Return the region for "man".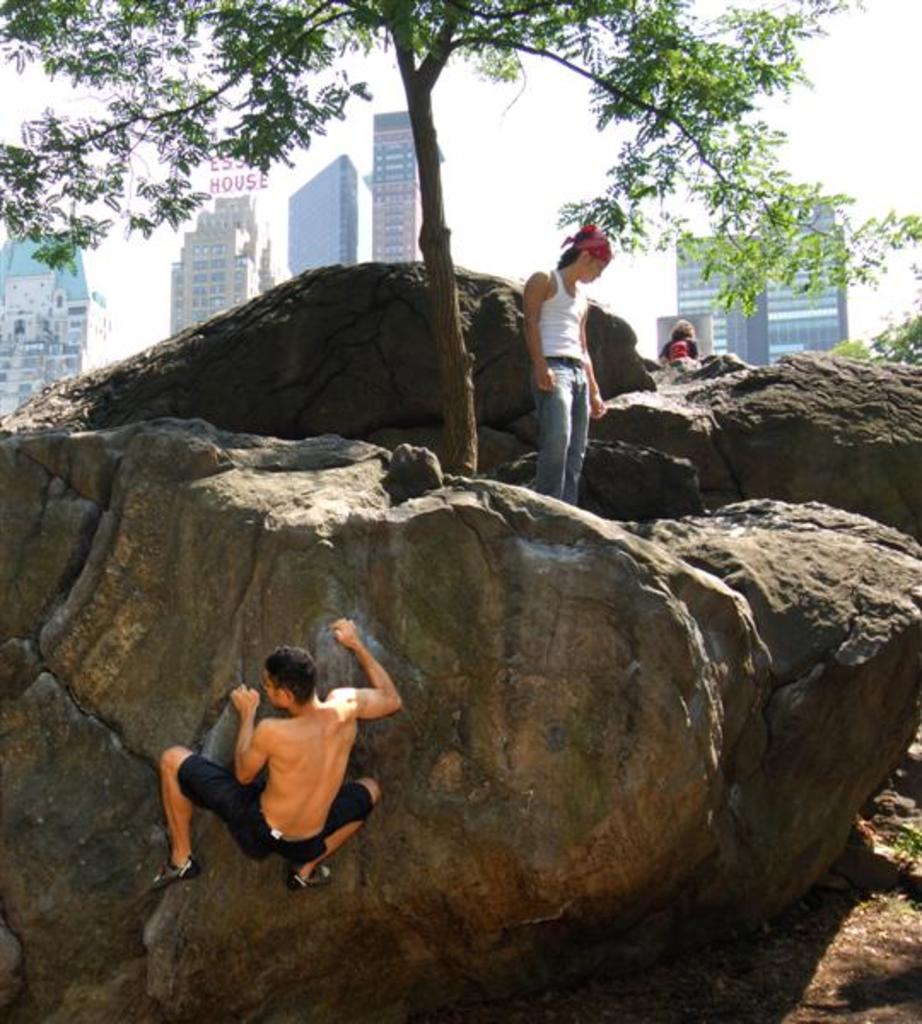
select_region(162, 630, 391, 889).
